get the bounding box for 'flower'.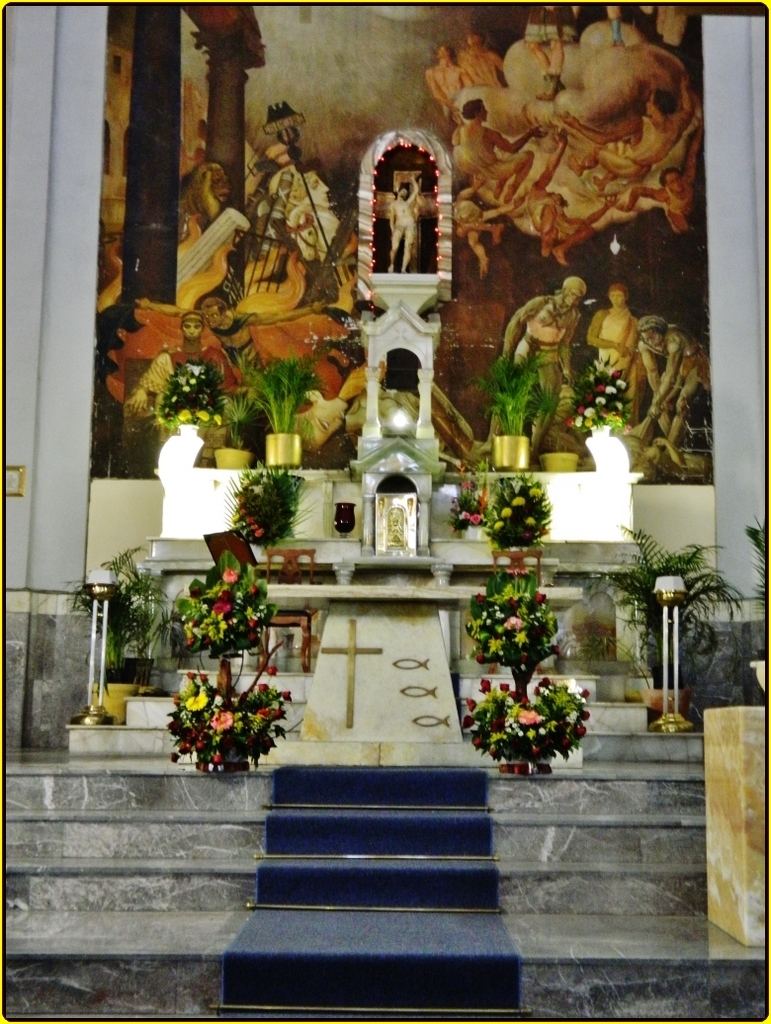
box(192, 585, 203, 596).
